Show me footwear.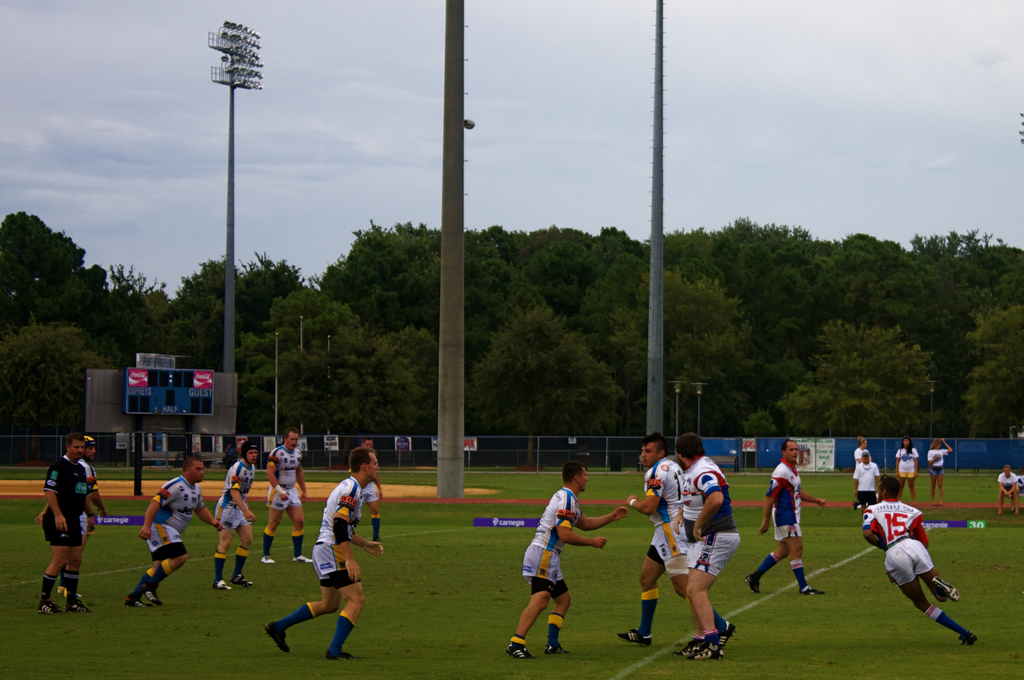
footwear is here: box=[232, 571, 253, 587].
